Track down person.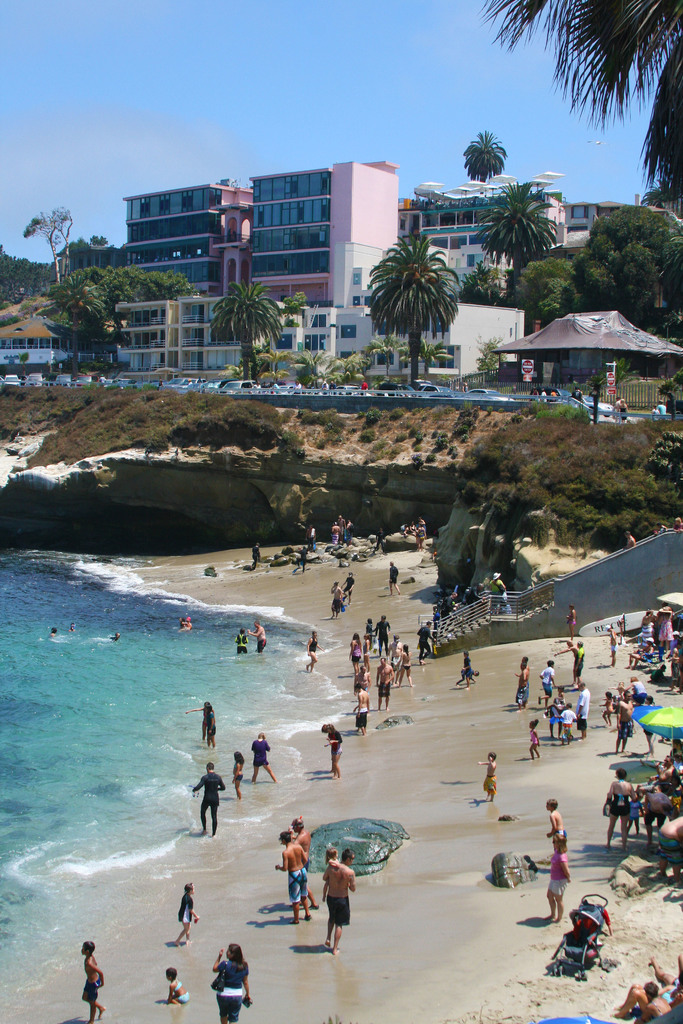
Tracked to 318, 723, 343, 780.
